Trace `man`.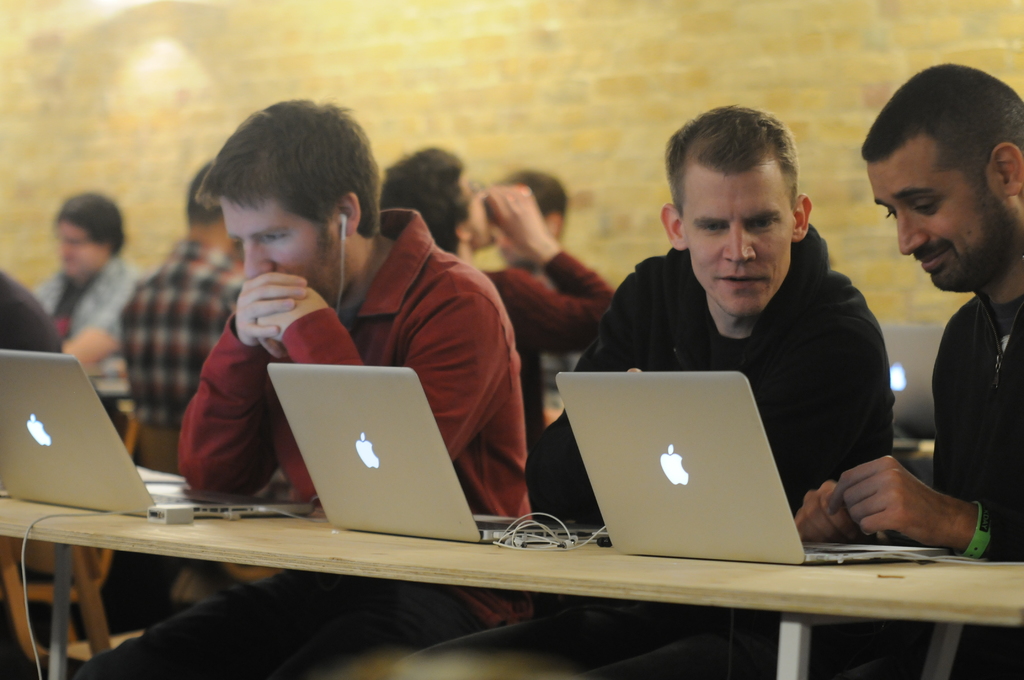
Traced to 28/188/144/425.
